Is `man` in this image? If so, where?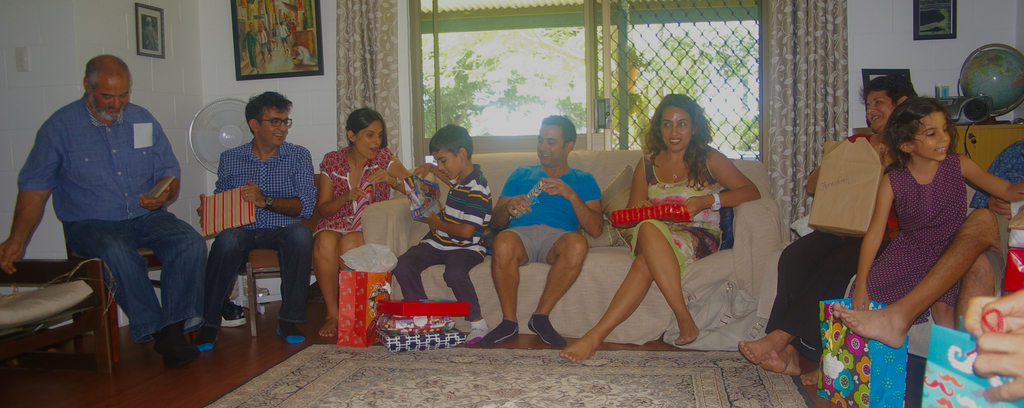
Yes, at bbox=[191, 95, 319, 363].
